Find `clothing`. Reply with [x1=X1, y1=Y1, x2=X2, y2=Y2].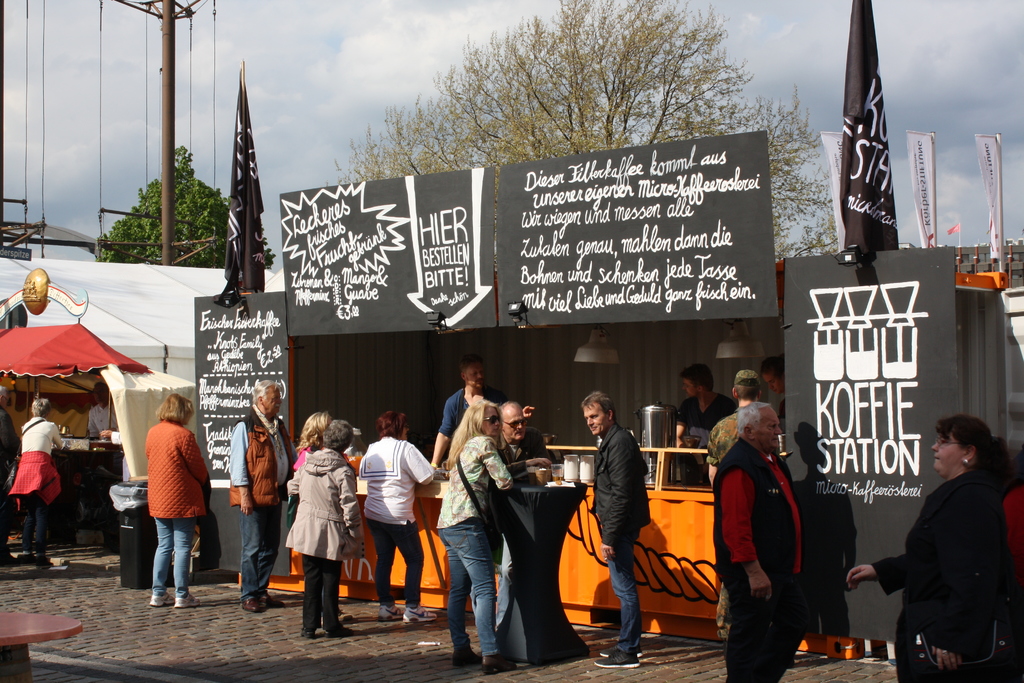
[x1=881, y1=434, x2=1015, y2=678].
